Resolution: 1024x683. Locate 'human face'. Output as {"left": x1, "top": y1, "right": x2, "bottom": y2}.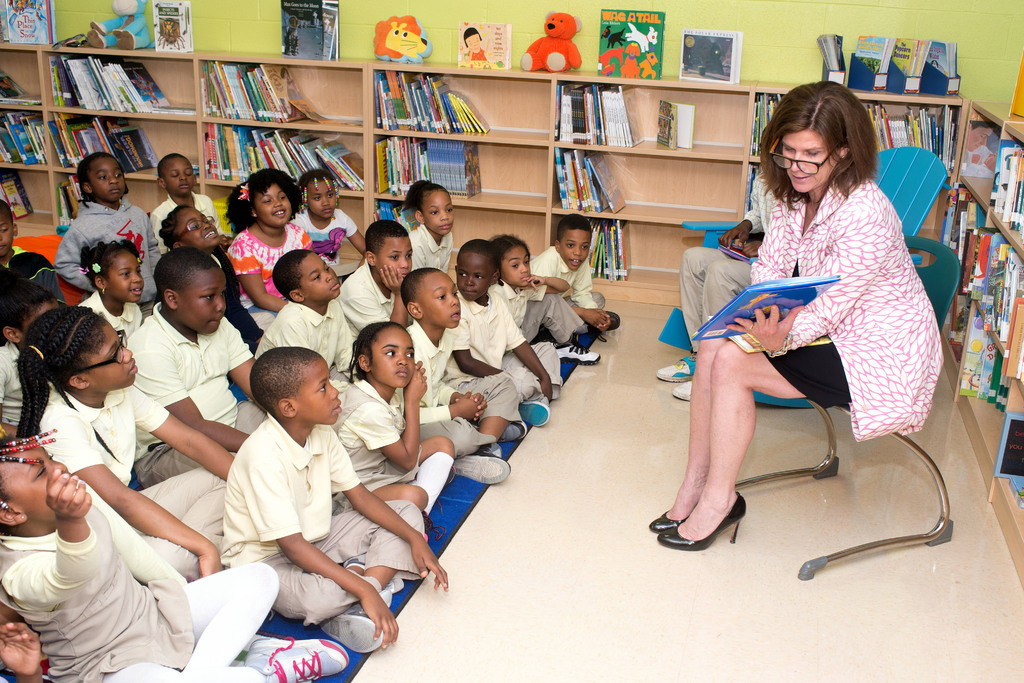
{"left": 459, "top": 251, "right": 493, "bottom": 302}.
